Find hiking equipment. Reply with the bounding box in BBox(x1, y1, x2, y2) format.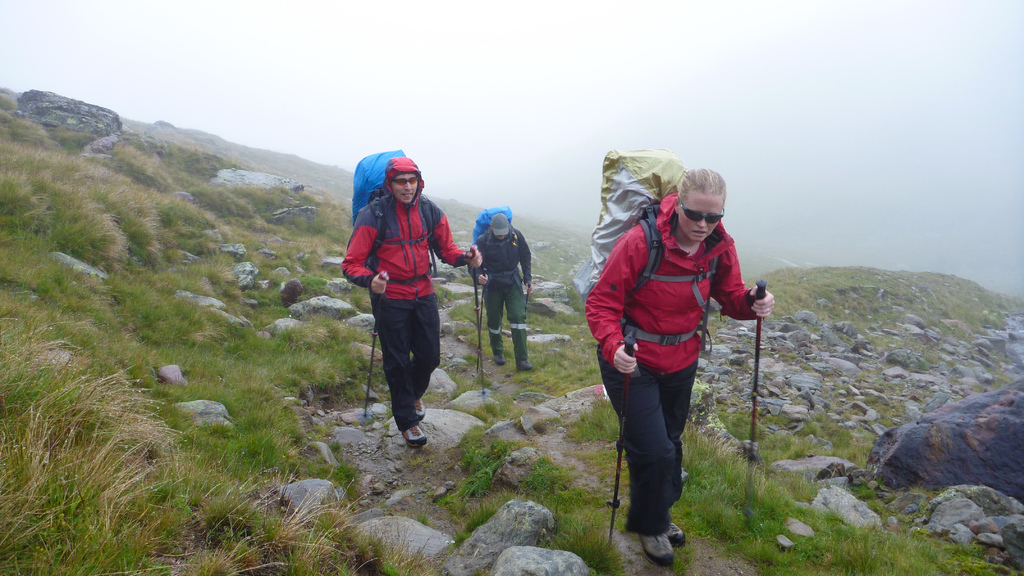
BBox(473, 204, 516, 252).
